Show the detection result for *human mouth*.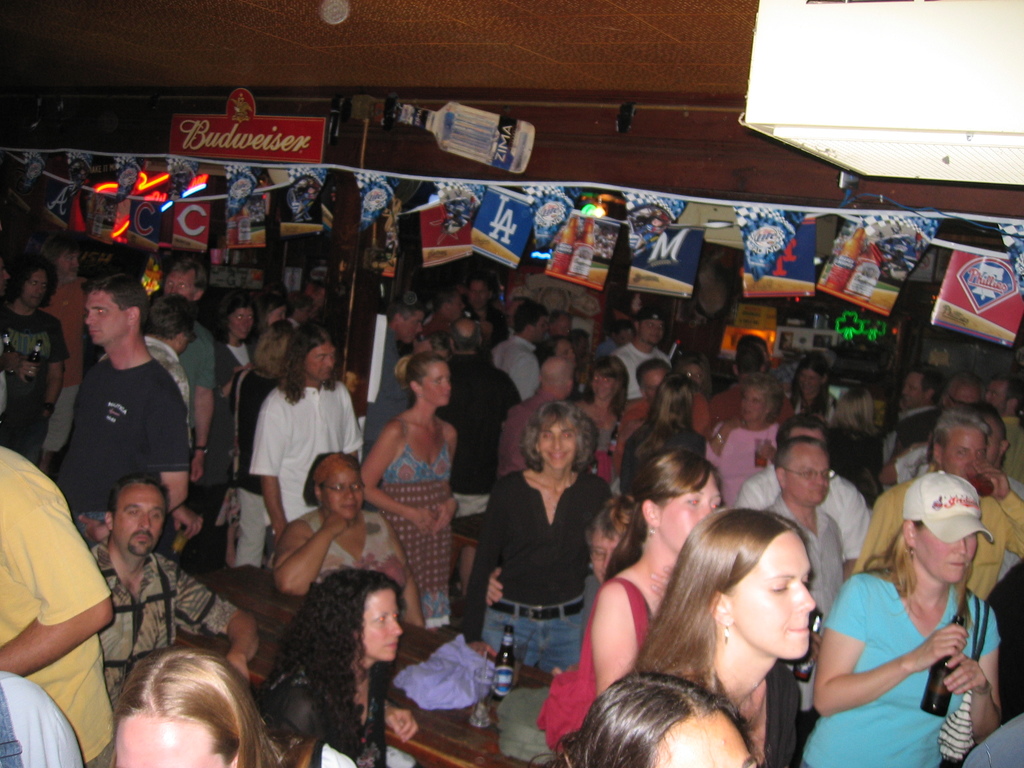
550, 452, 572, 466.
